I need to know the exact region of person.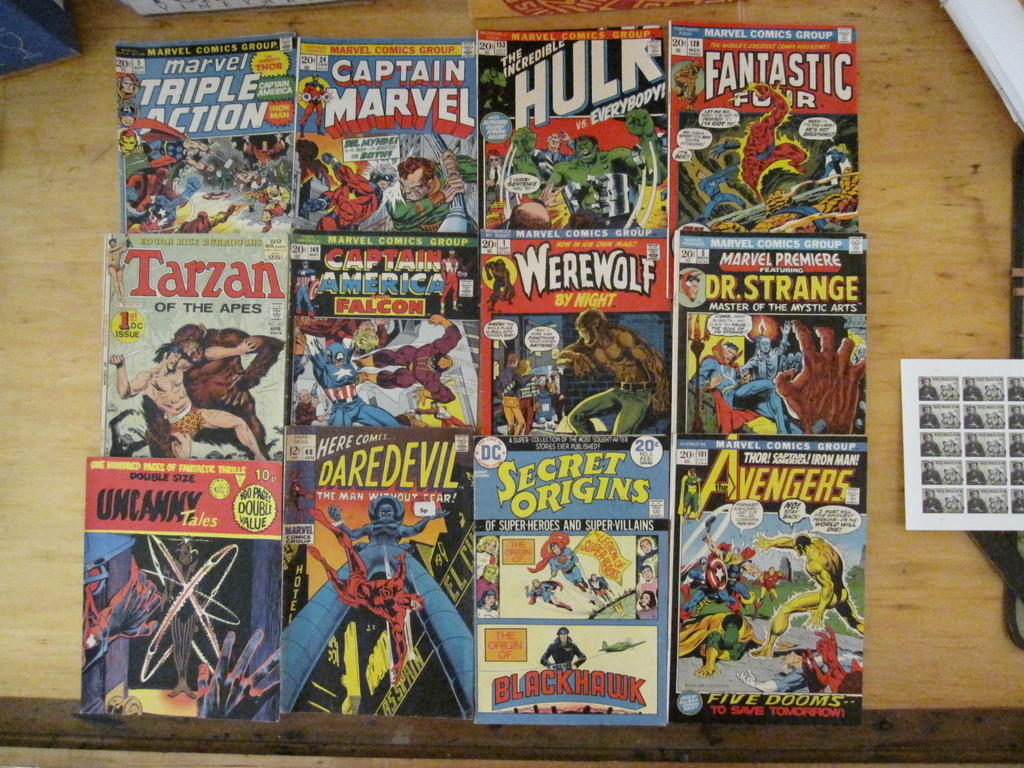
Region: box(918, 376, 938, 399).
